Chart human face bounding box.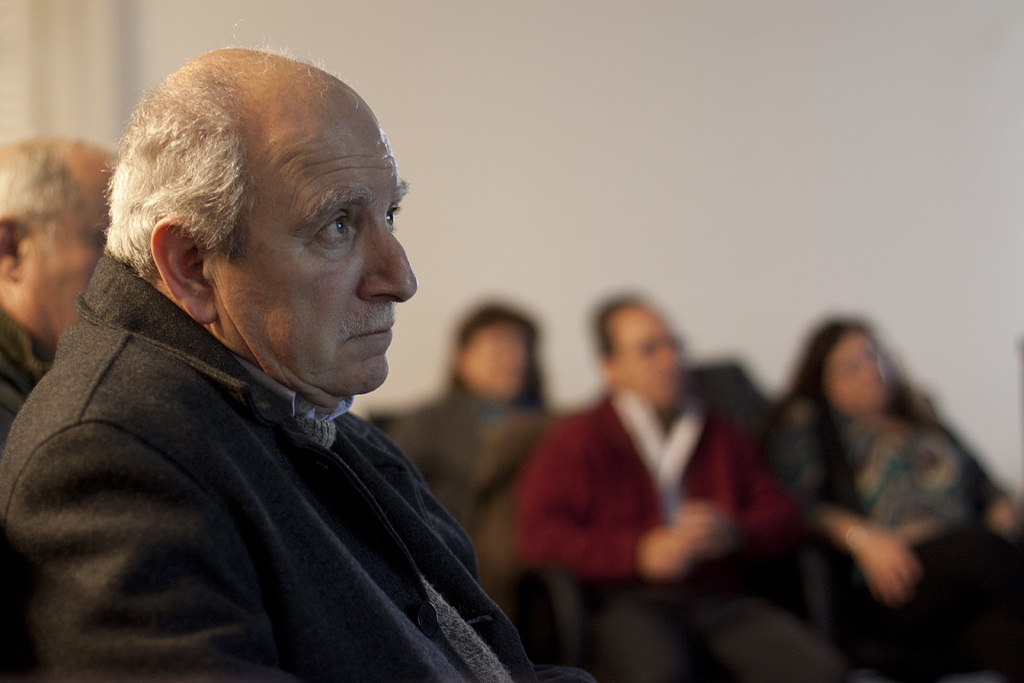
Charted: x1=819, y1=335, x2=887, y2=412.
